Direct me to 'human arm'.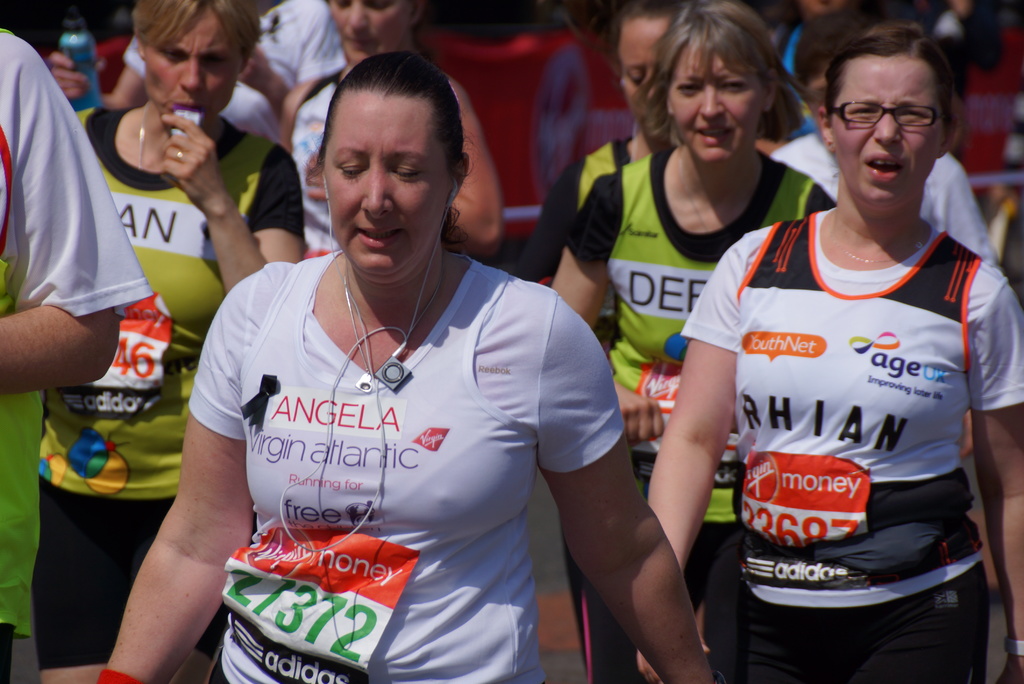
Direction: detection(99, 268, 259, 683).
